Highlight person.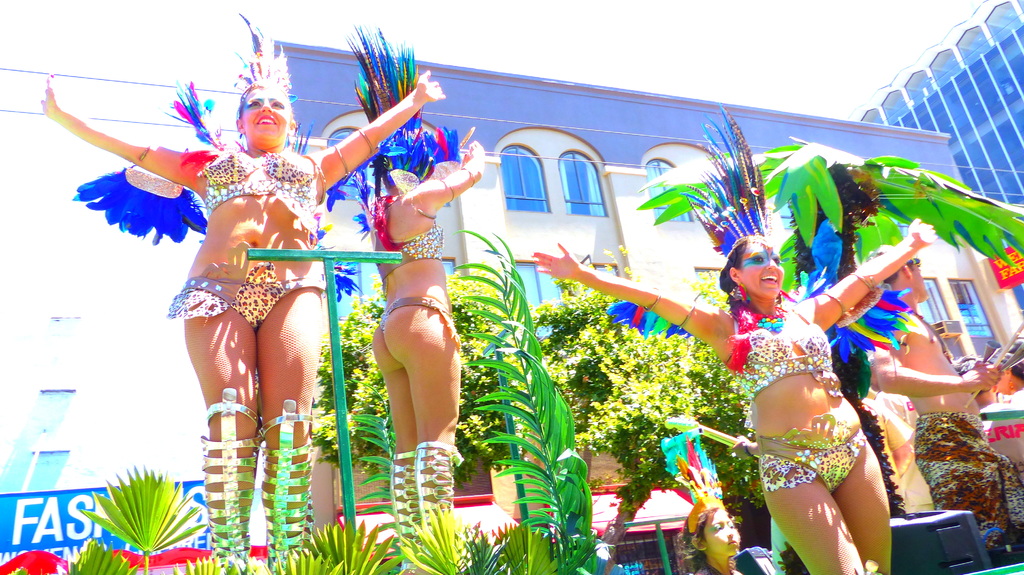
Highlighted region: region(35, 65, 444, 574).
